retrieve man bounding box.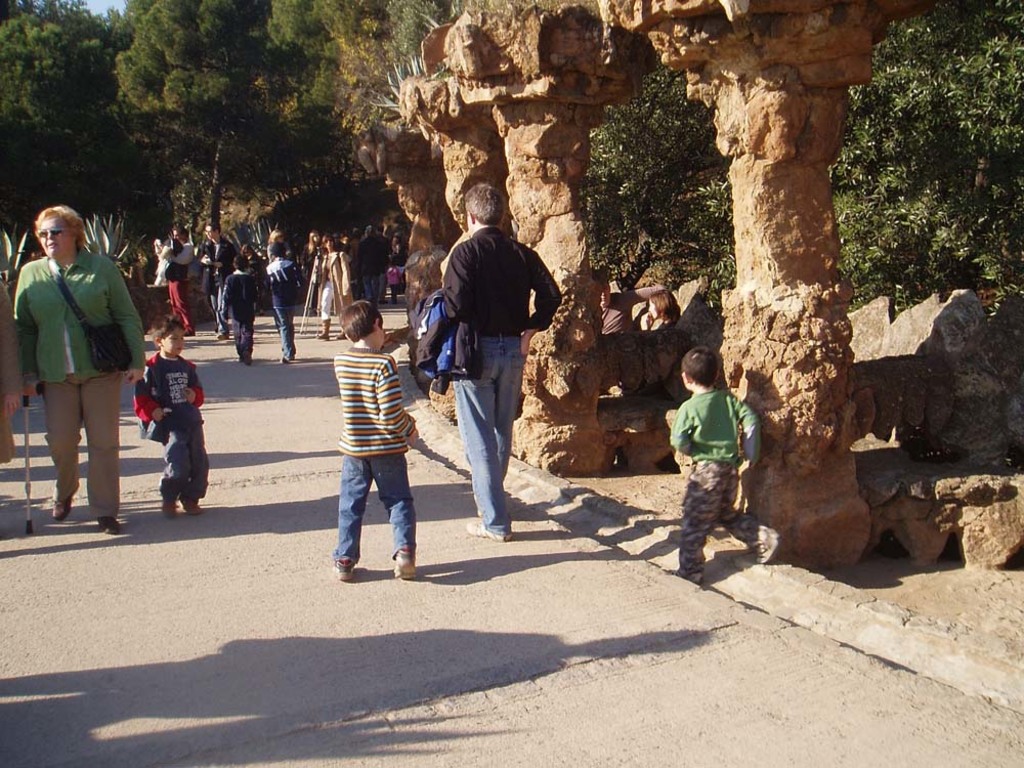
Bounding box: l=197, t=219, r=237, b=338.
